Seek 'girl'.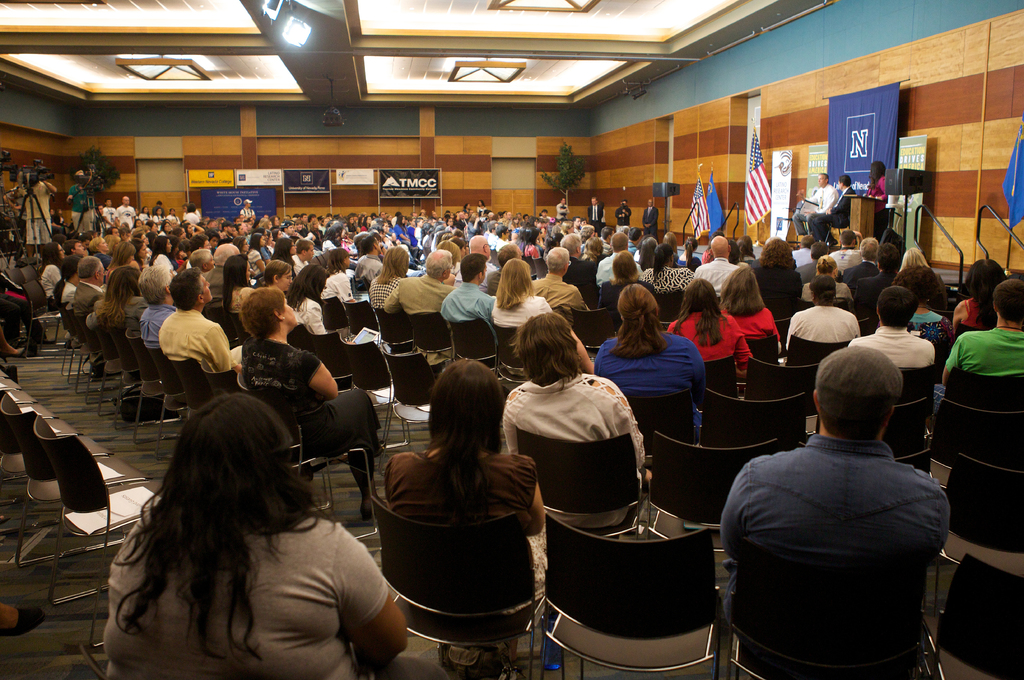
284/263/357/345.
